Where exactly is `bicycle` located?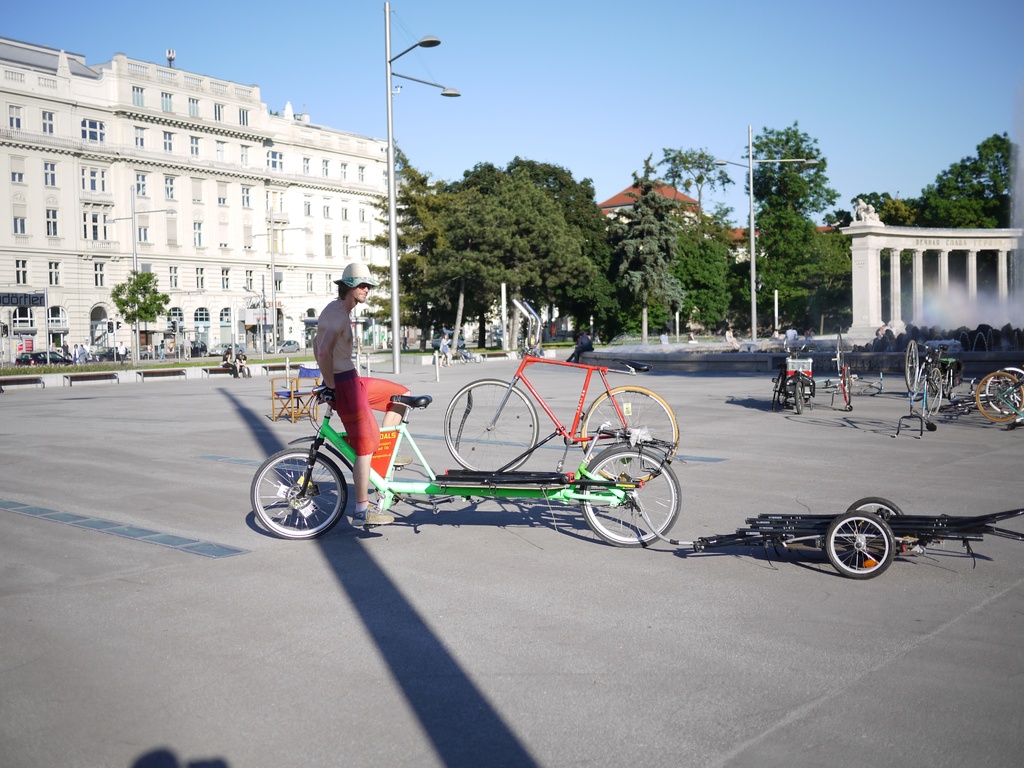
Its bounding box is bbox=(828, 324, 859, 415).
